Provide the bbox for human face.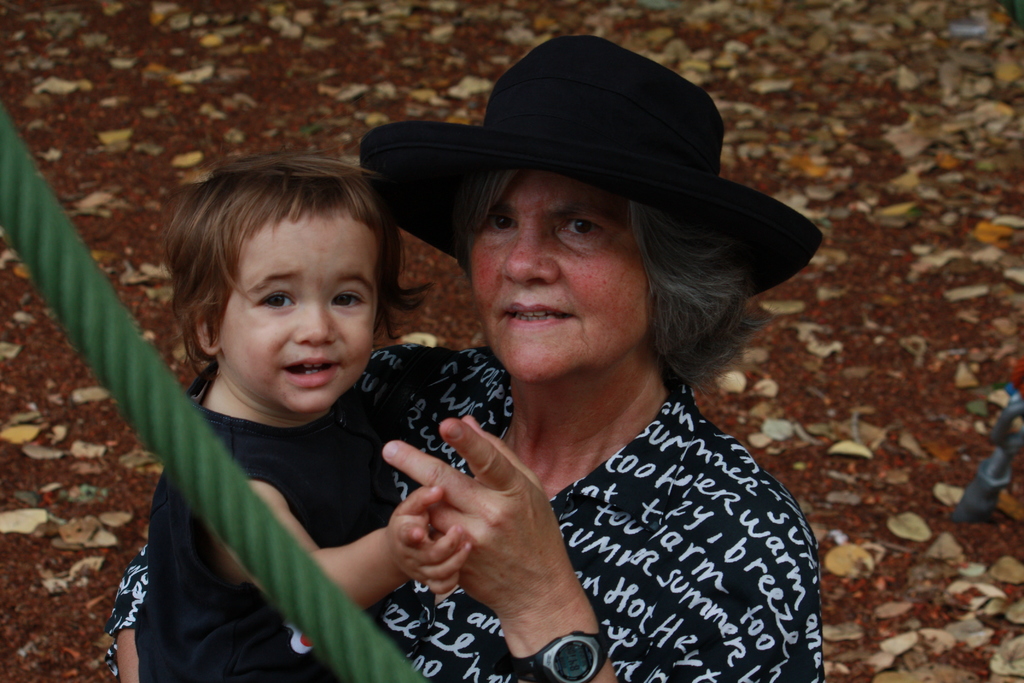
bbox=(468, 165, 650, 382).
